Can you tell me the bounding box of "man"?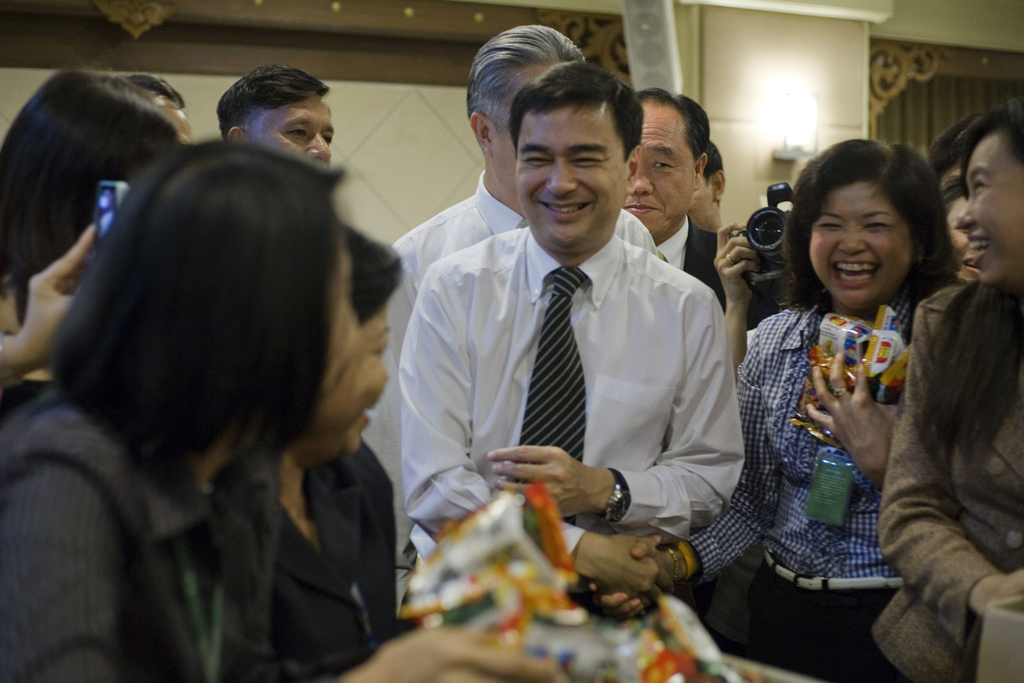
(left=363, top=30, right=656, bottom=467).
